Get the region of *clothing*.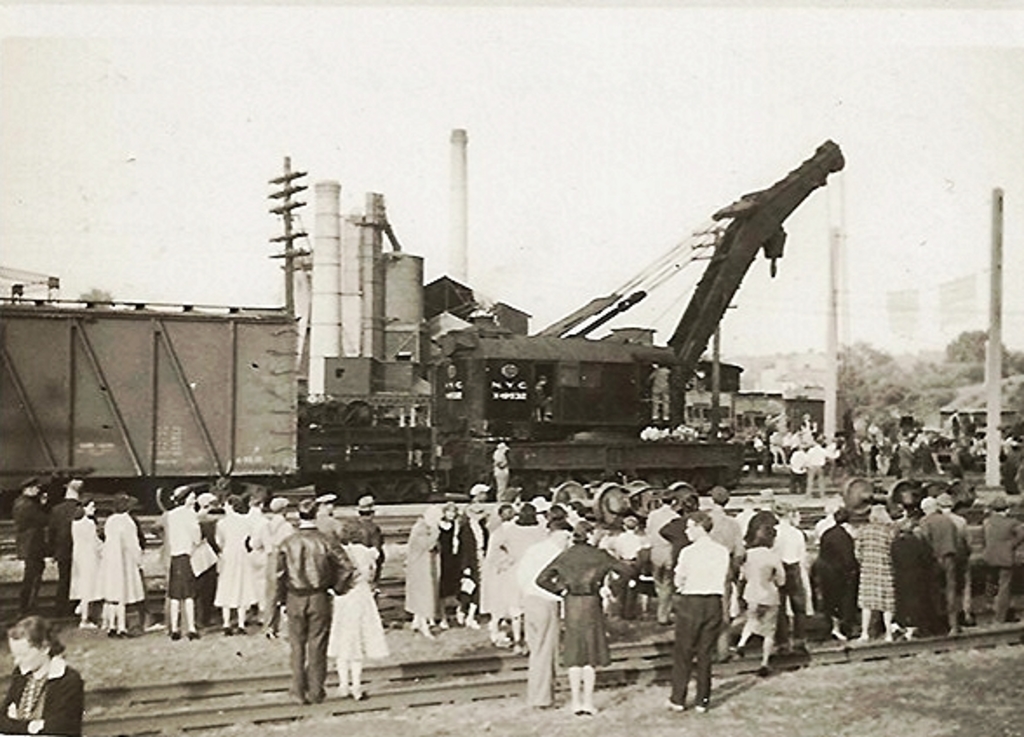
x1=200 y1=505 x2=216 y2=608.
